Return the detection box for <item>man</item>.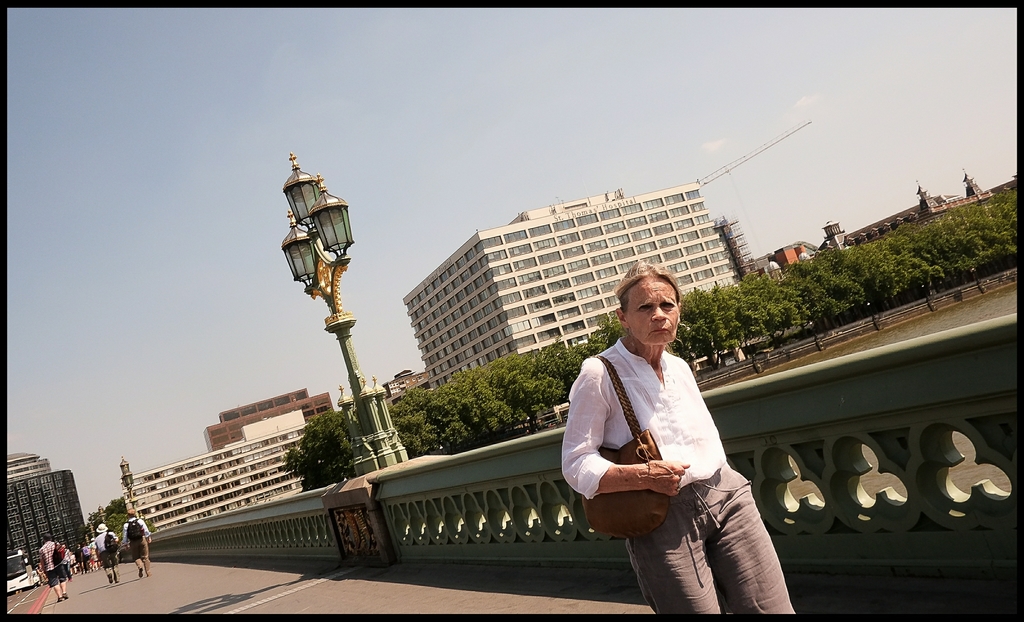
box=[564, 270, 783, 603].
